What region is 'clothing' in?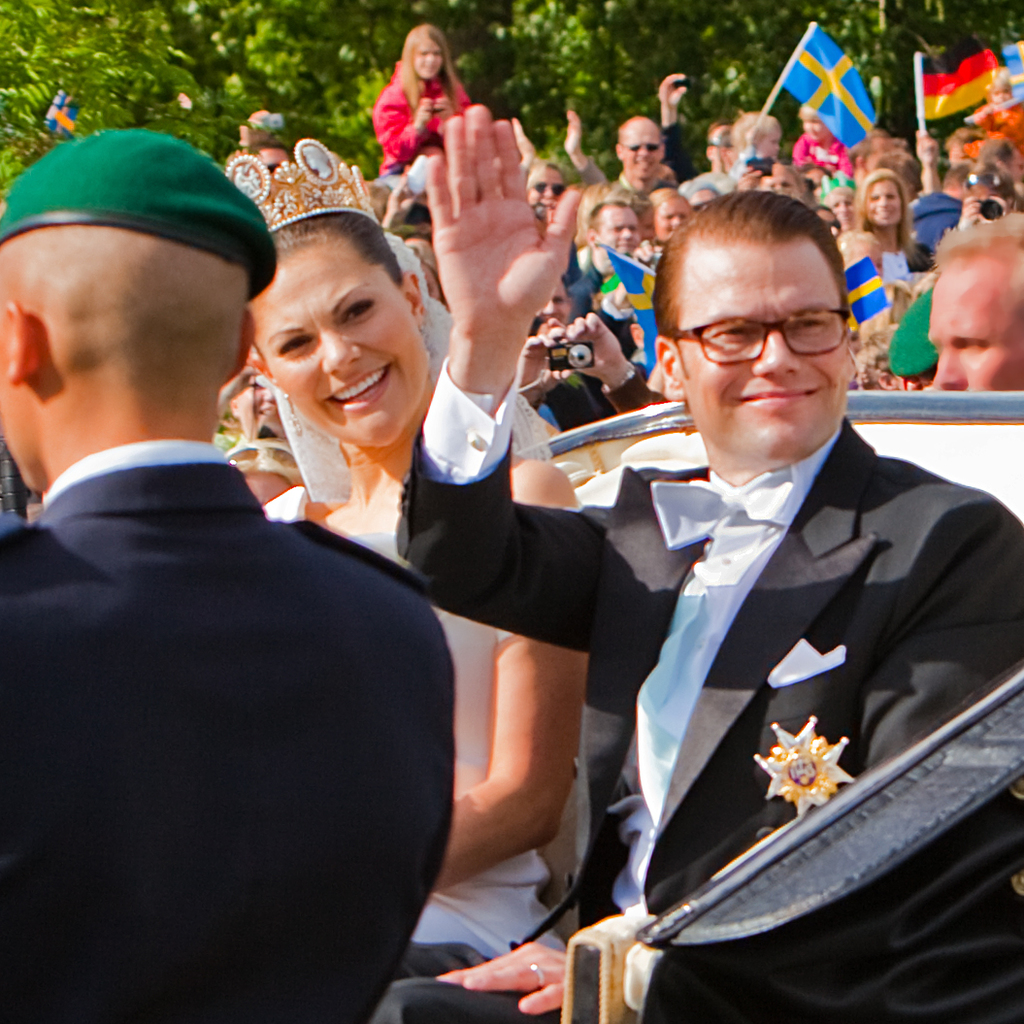
{"x1": 392, "y1": 357, "x2": 1023, "y2": 1023}.
